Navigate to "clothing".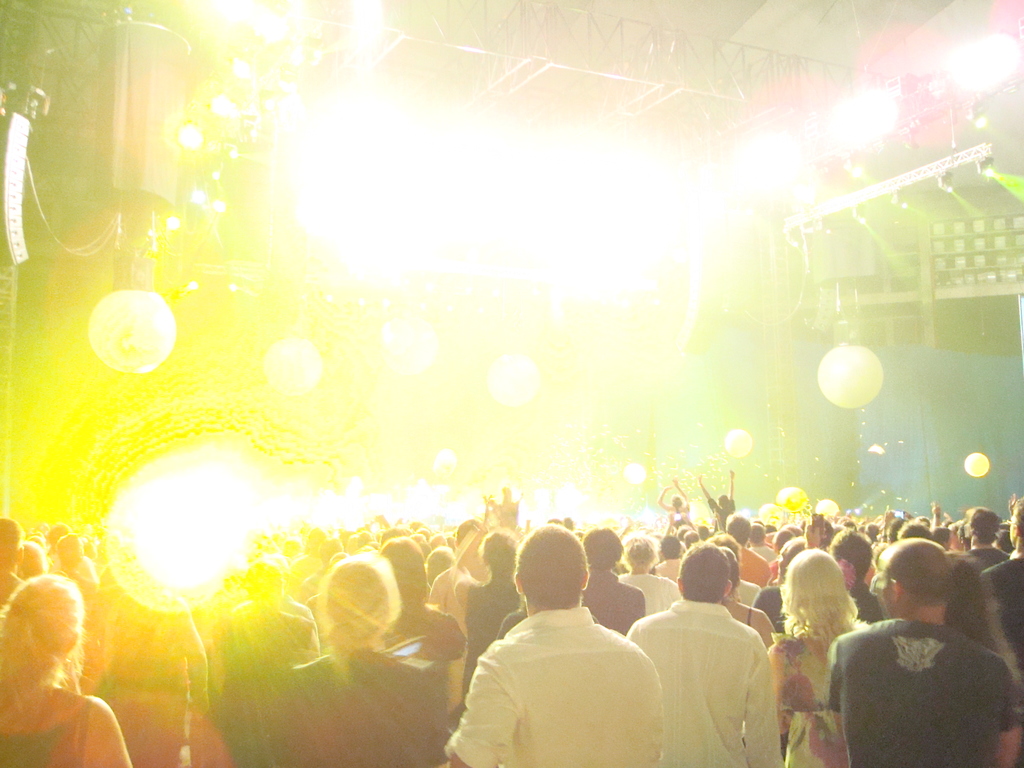
Navigation target: left=753, top=589, right=787, bottom=621.
